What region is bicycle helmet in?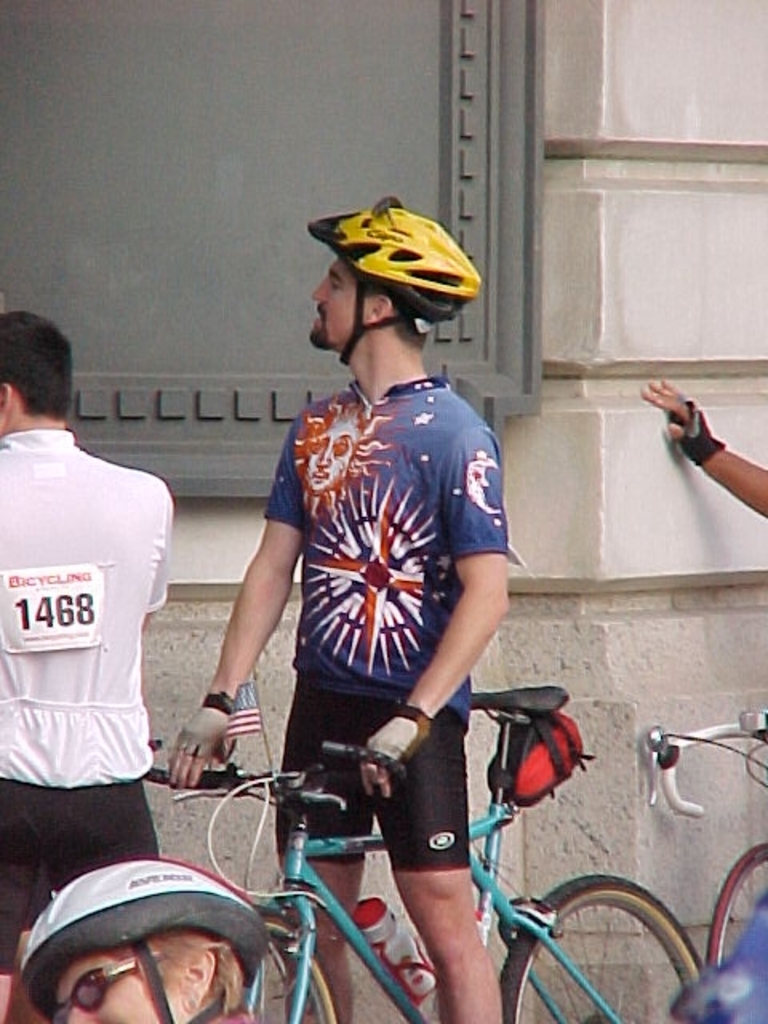
{"x1": 16, "y1": 858, "x2": 280, "y2": 1022}.
